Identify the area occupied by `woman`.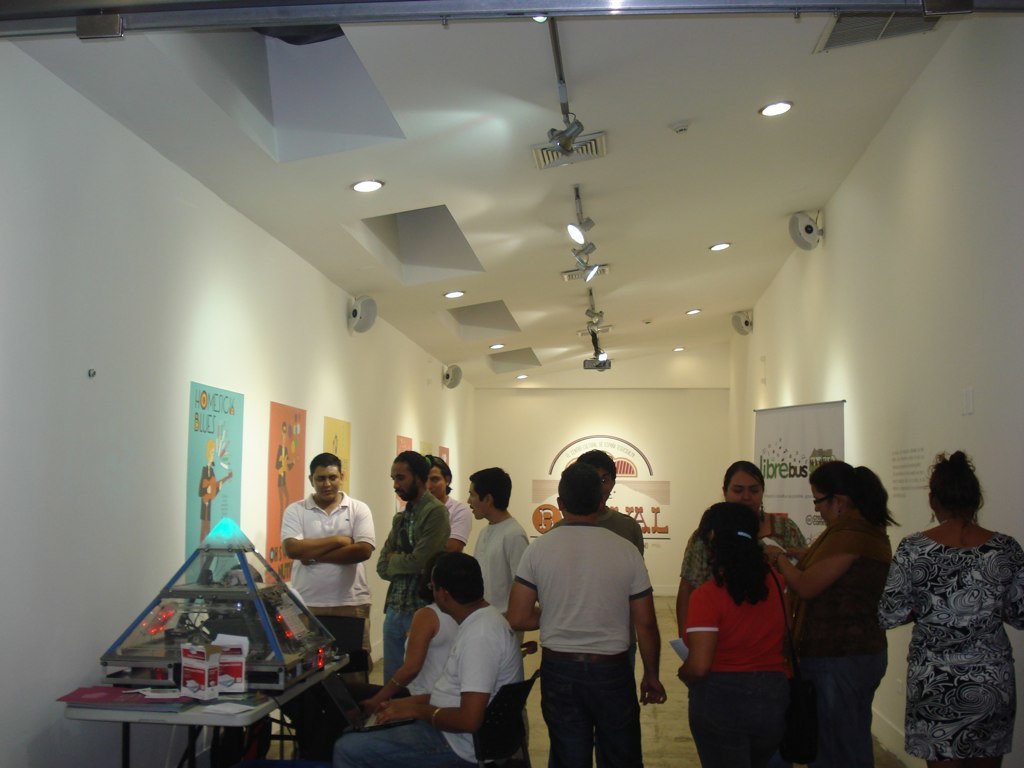
Area: (x1=882, y1=449, x2=1023, y2=767).
